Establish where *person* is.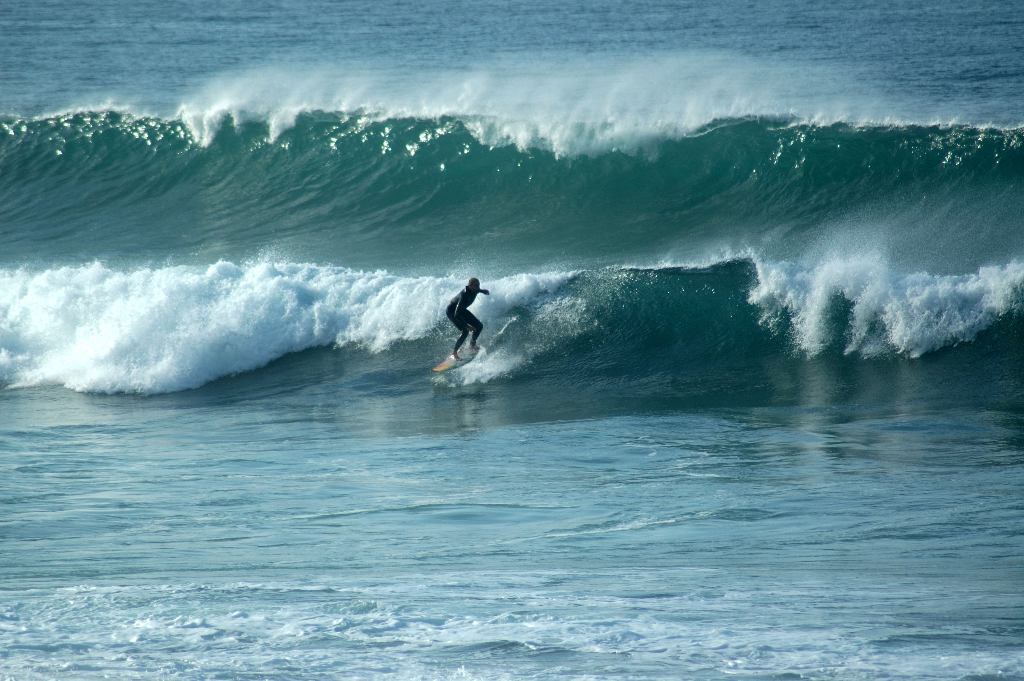
Established at region(442, 279, 487, 362).
